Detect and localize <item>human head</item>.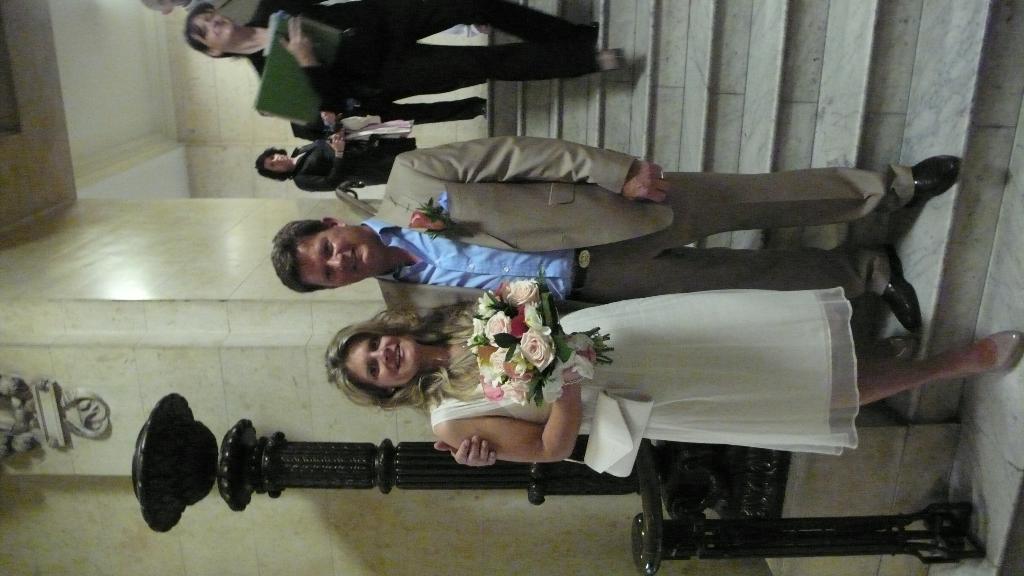
Localized at {"left": 138, "top": 0, "right": 186, "bottom": 17}.
